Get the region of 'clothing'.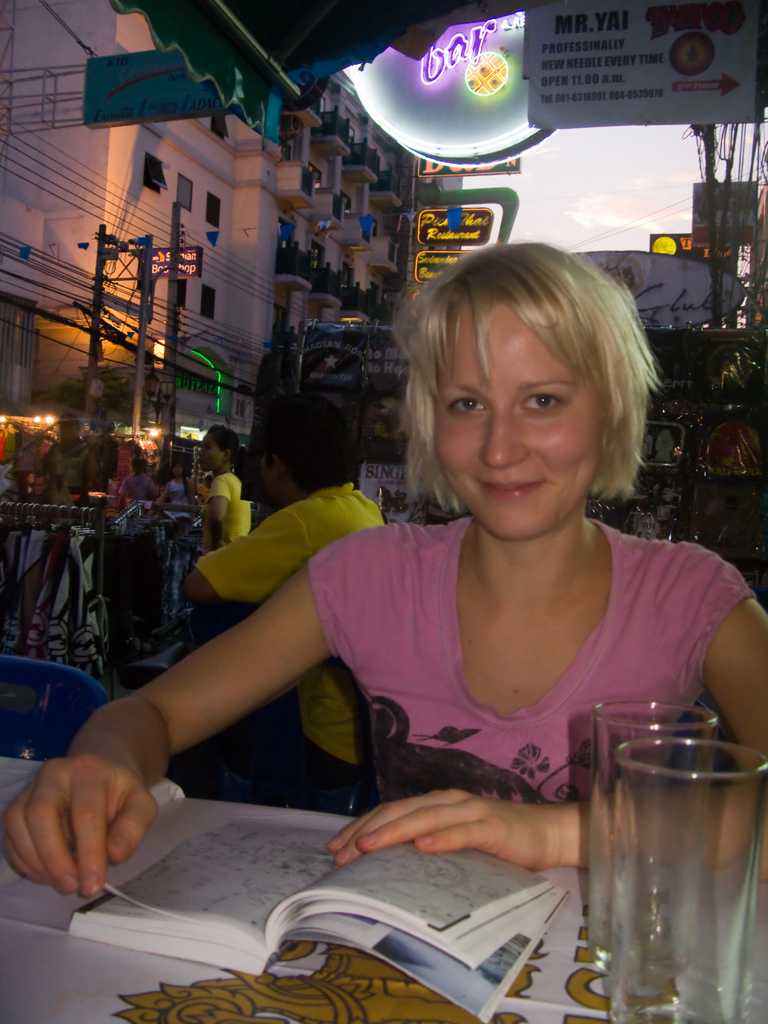
bbox=(177, 470, 374, 813).
